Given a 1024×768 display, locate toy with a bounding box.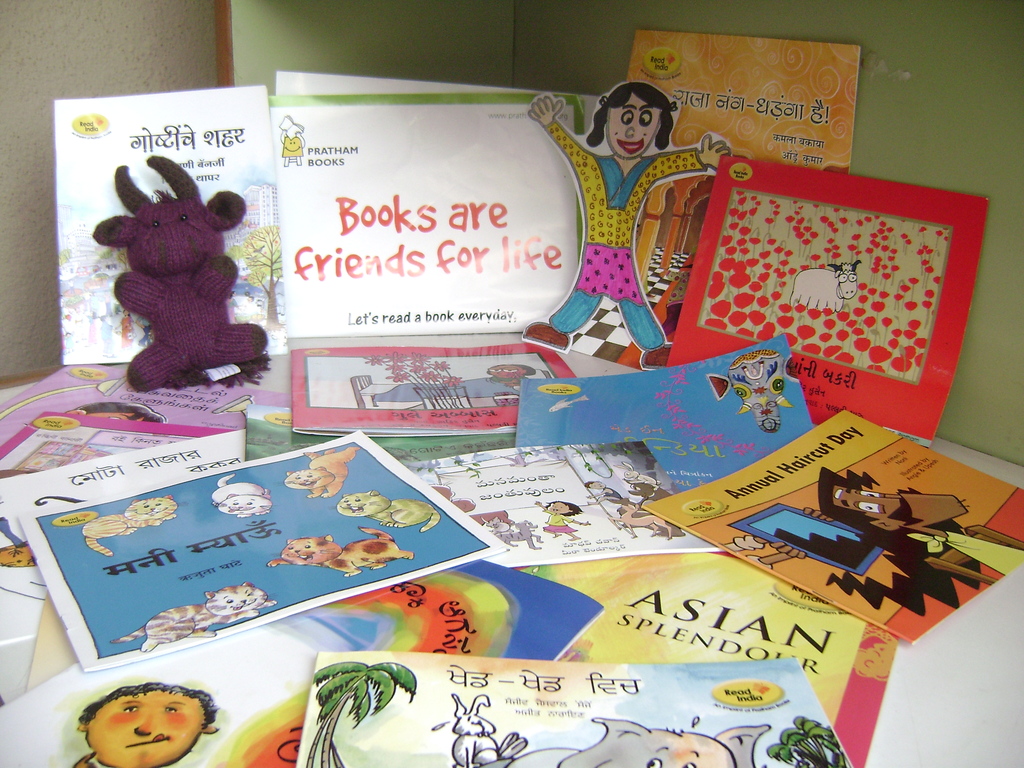
Located: rect(298, 660, 416, 767).
